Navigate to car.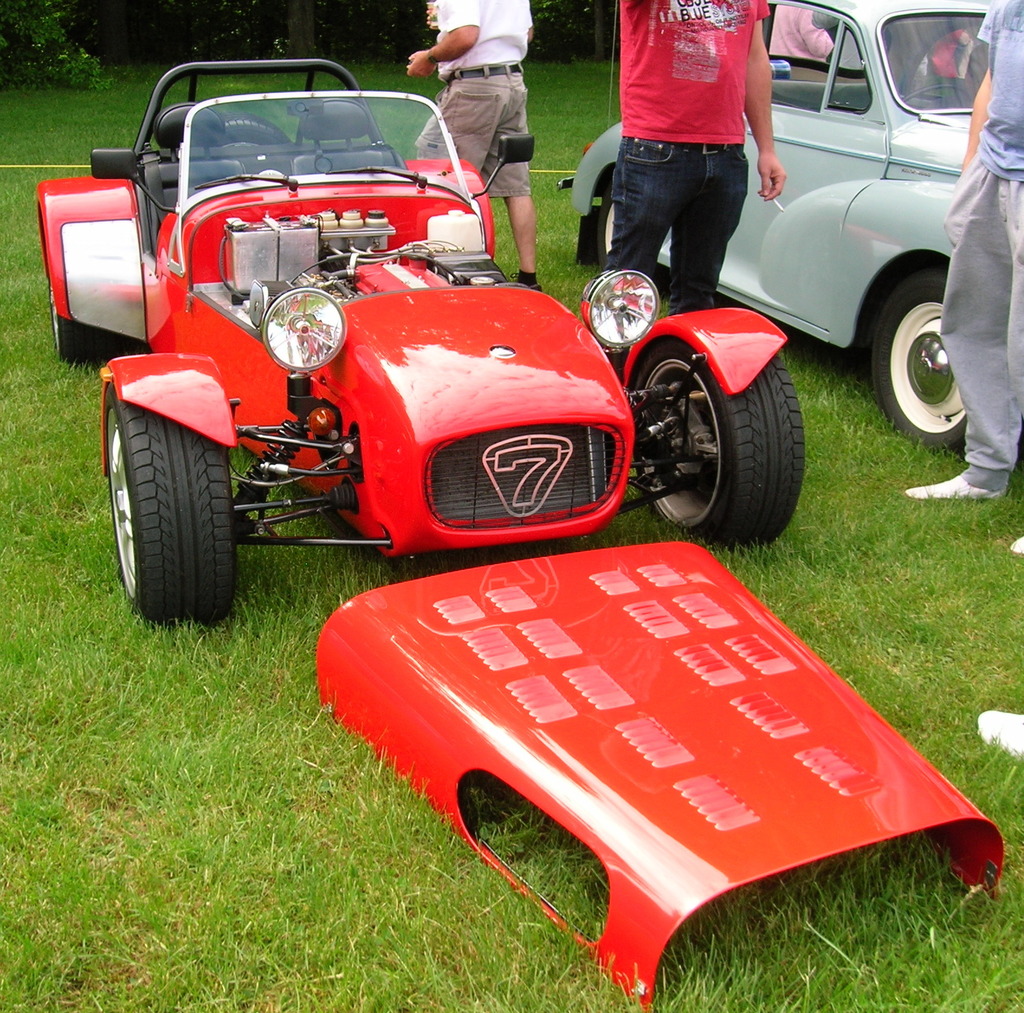
Navigation target: bbox(556, 0, 1023, 459).
